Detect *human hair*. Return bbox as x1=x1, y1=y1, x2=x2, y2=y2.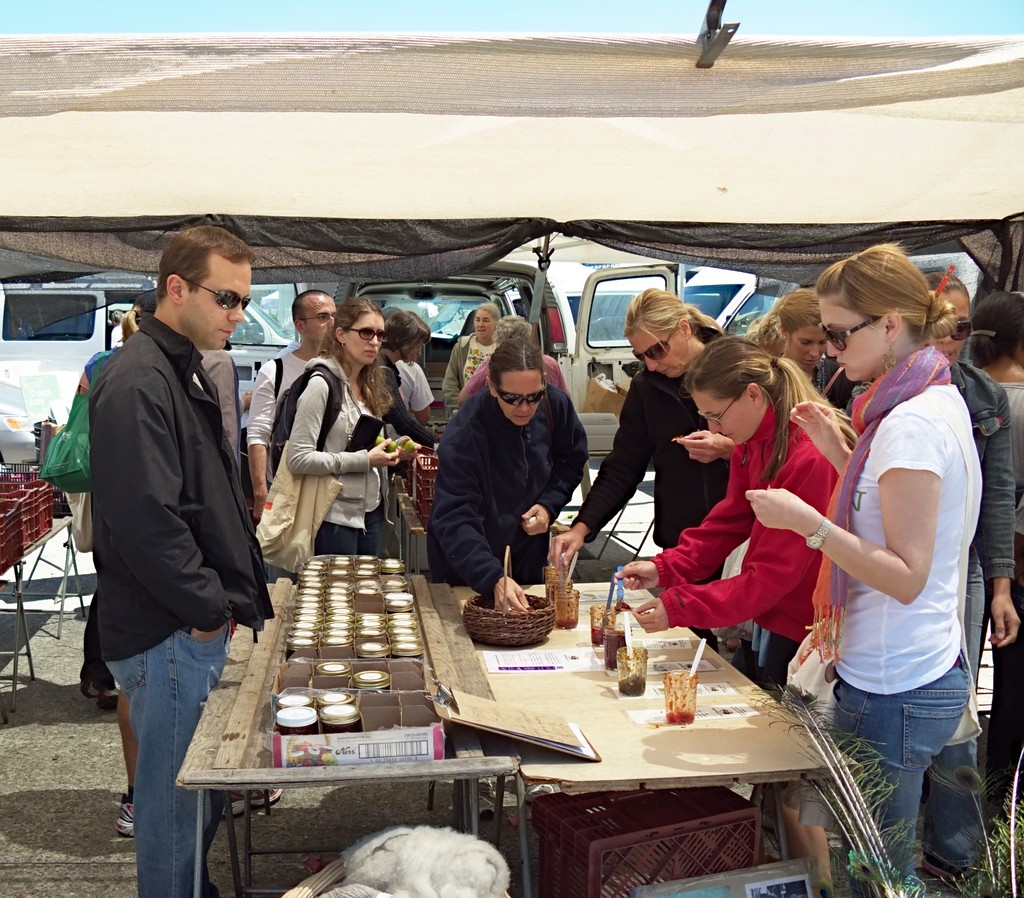
x1=321, y1=295, x2=395, y2=355.
